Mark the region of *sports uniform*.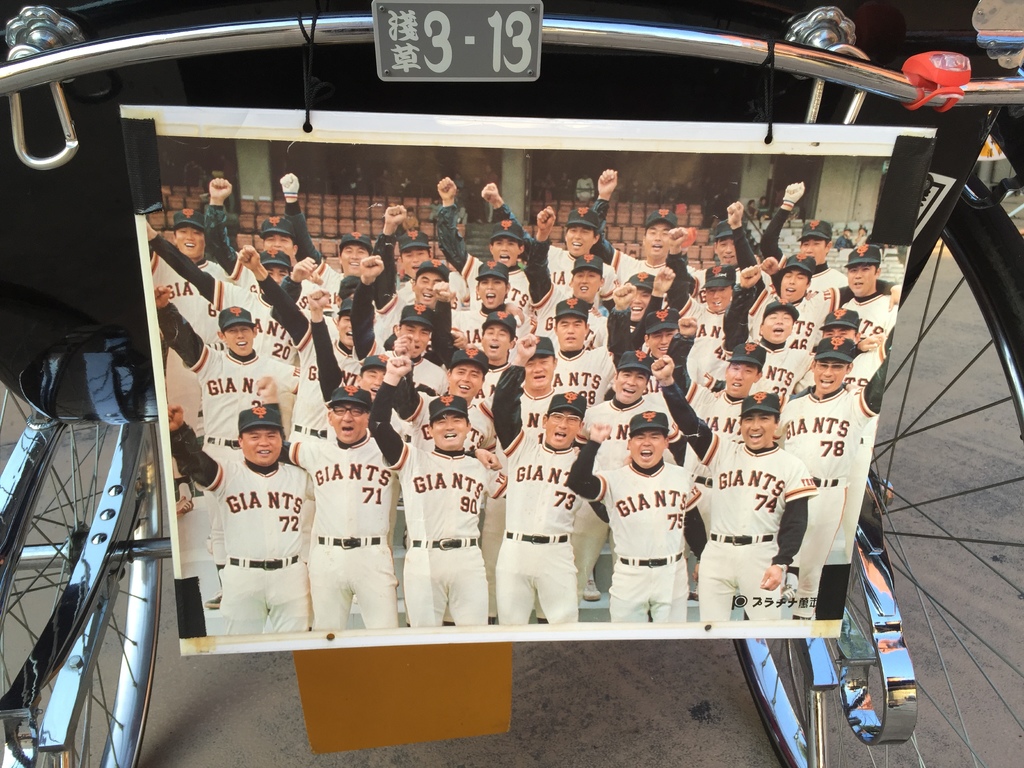
Region: 358 365 503 616.
